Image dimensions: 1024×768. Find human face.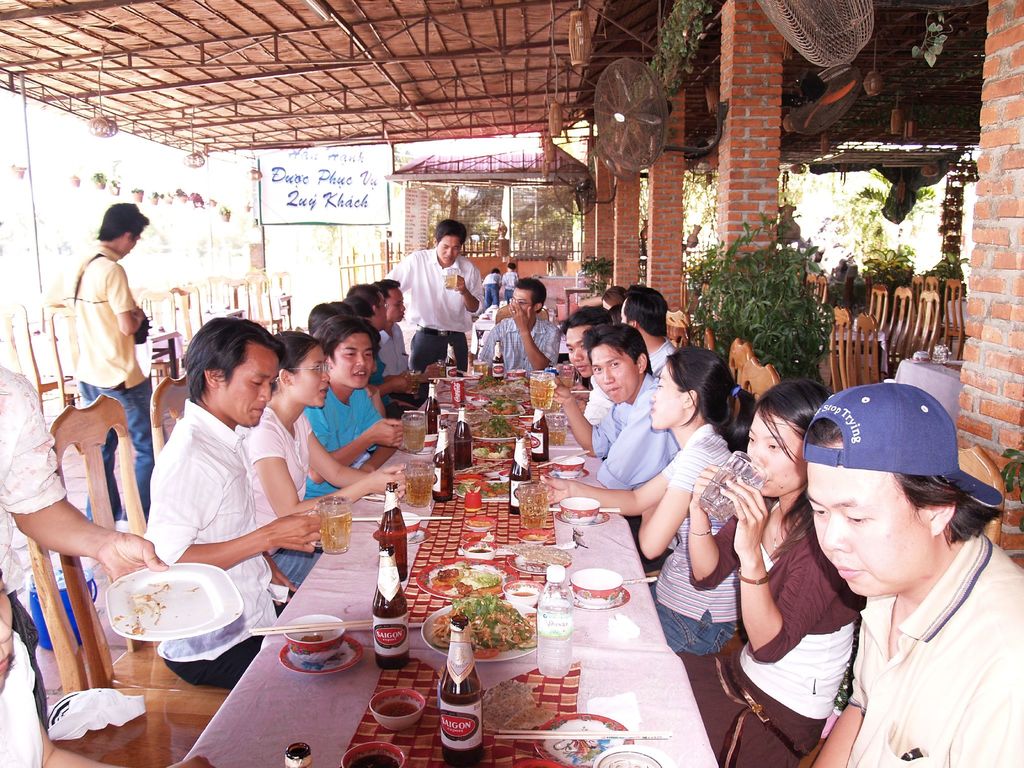
<box>592,348,636,405</box>.
